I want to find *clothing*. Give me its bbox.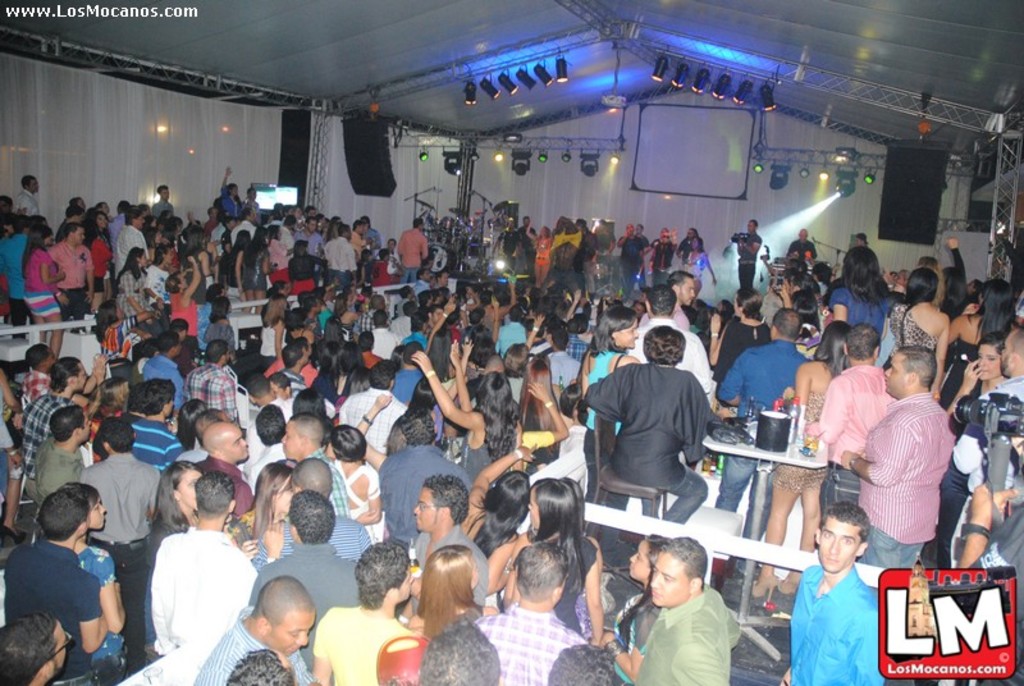
rect(6, 530, 102, 673).
